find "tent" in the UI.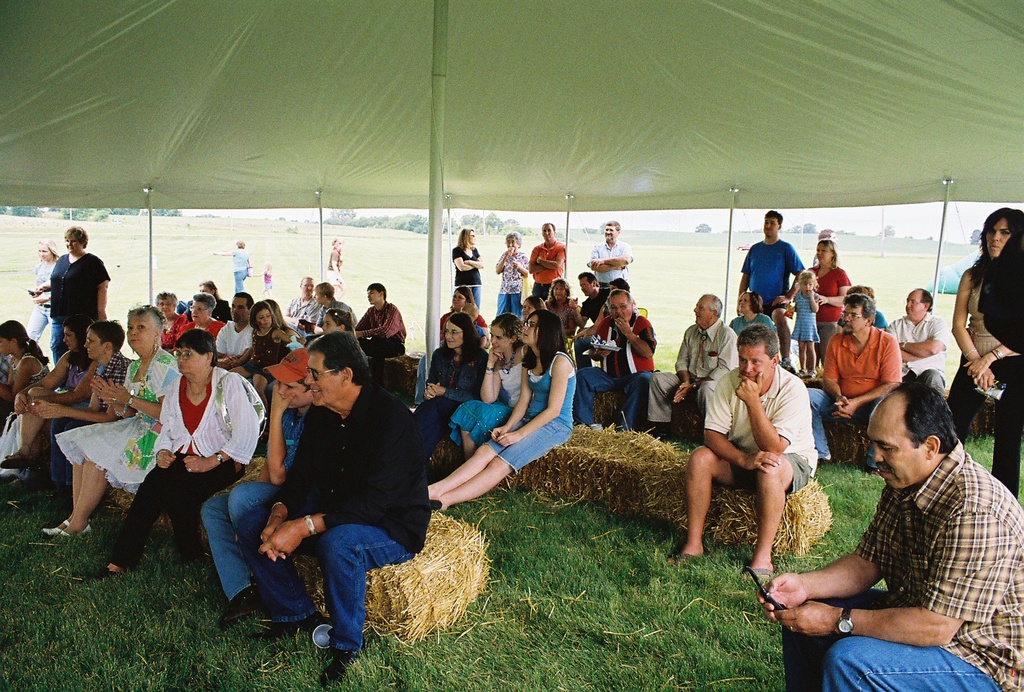
UI element at detection(0, 0, 1023, 424).
